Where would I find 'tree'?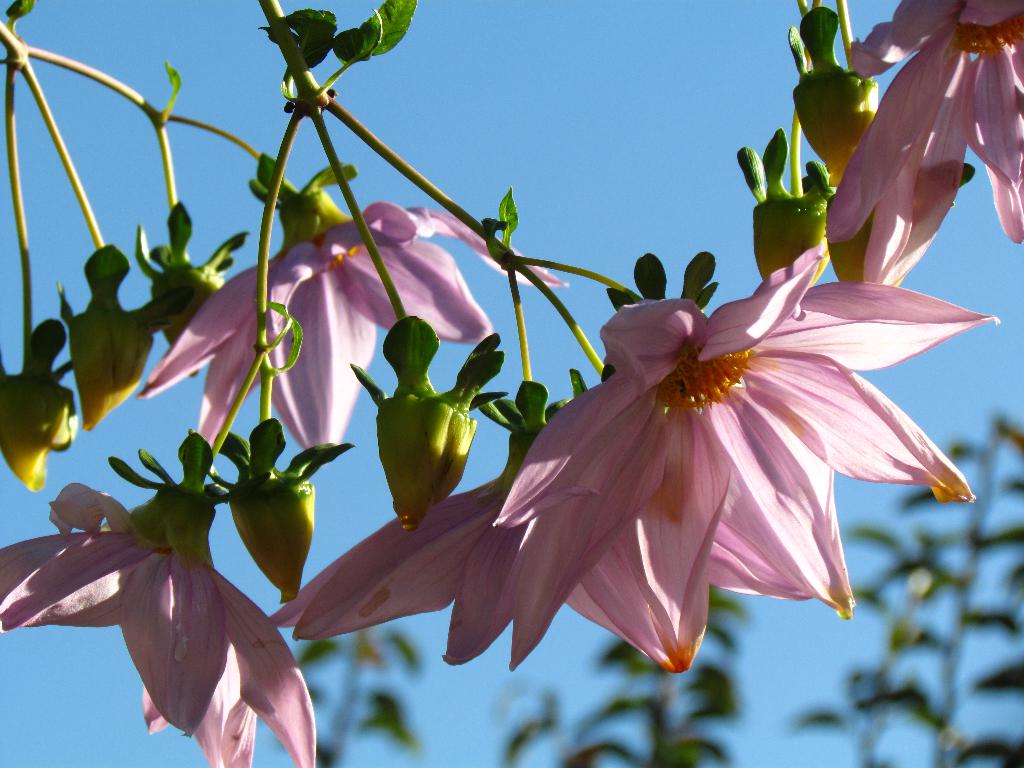
At [left=854, top=422, right=1023, bottom=767].
